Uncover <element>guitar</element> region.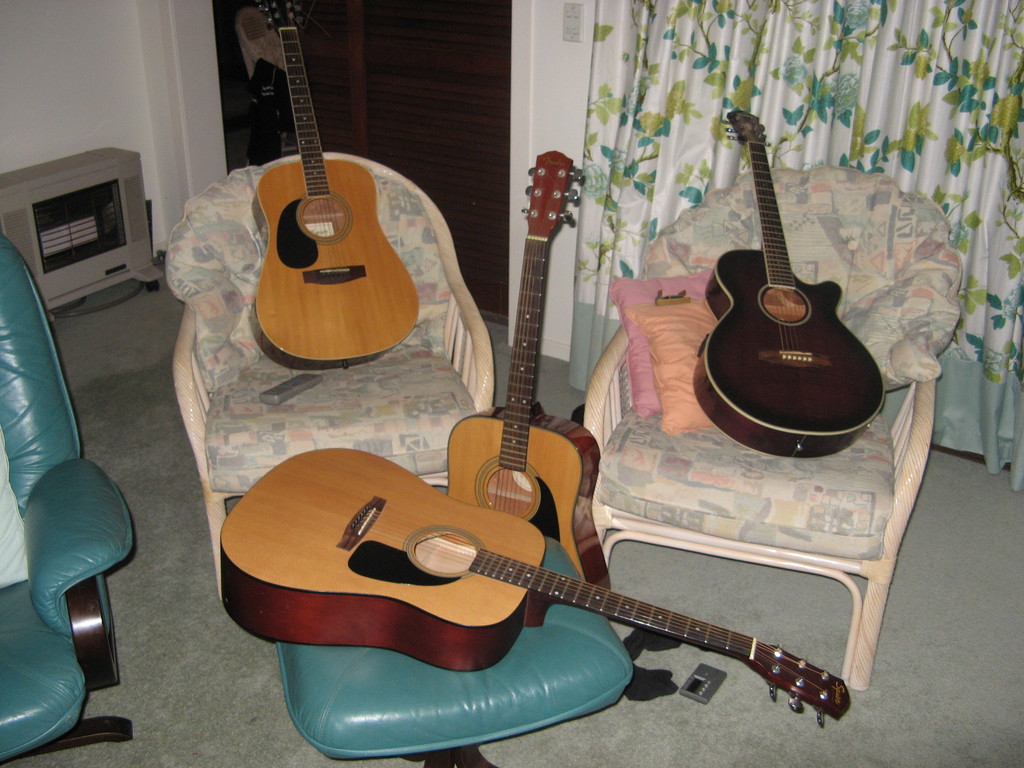
Uncovered: select_region(687, 102, 886, 458).
